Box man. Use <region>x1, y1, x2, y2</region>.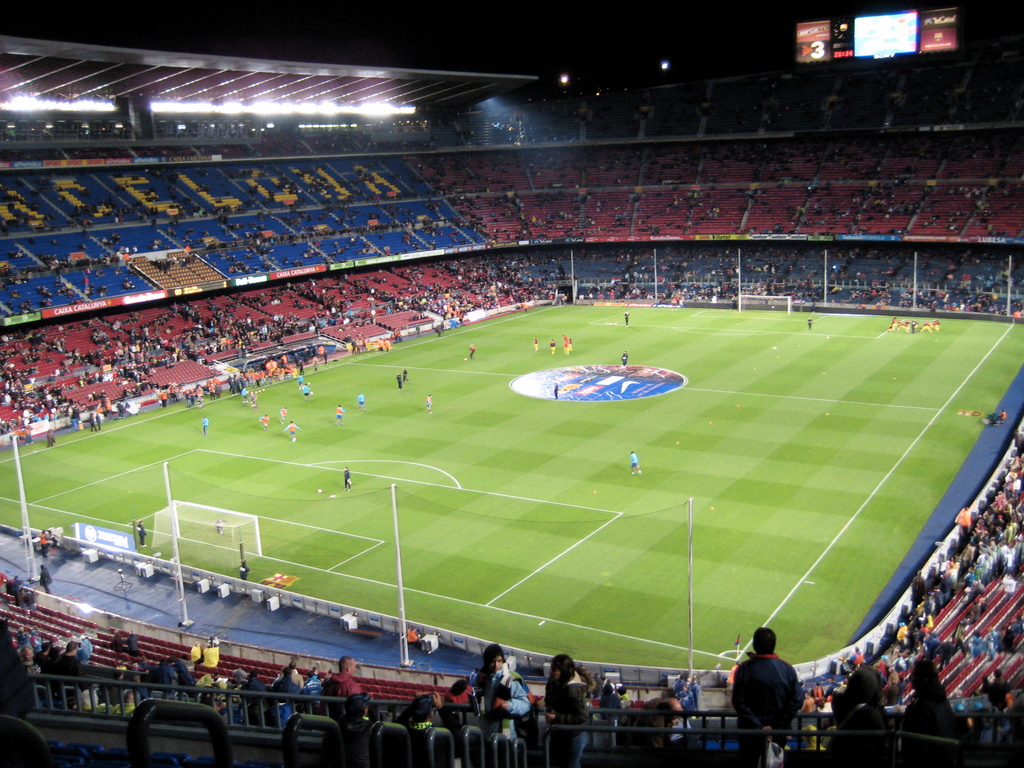
<region>326, 657, 367, 701</region>.
